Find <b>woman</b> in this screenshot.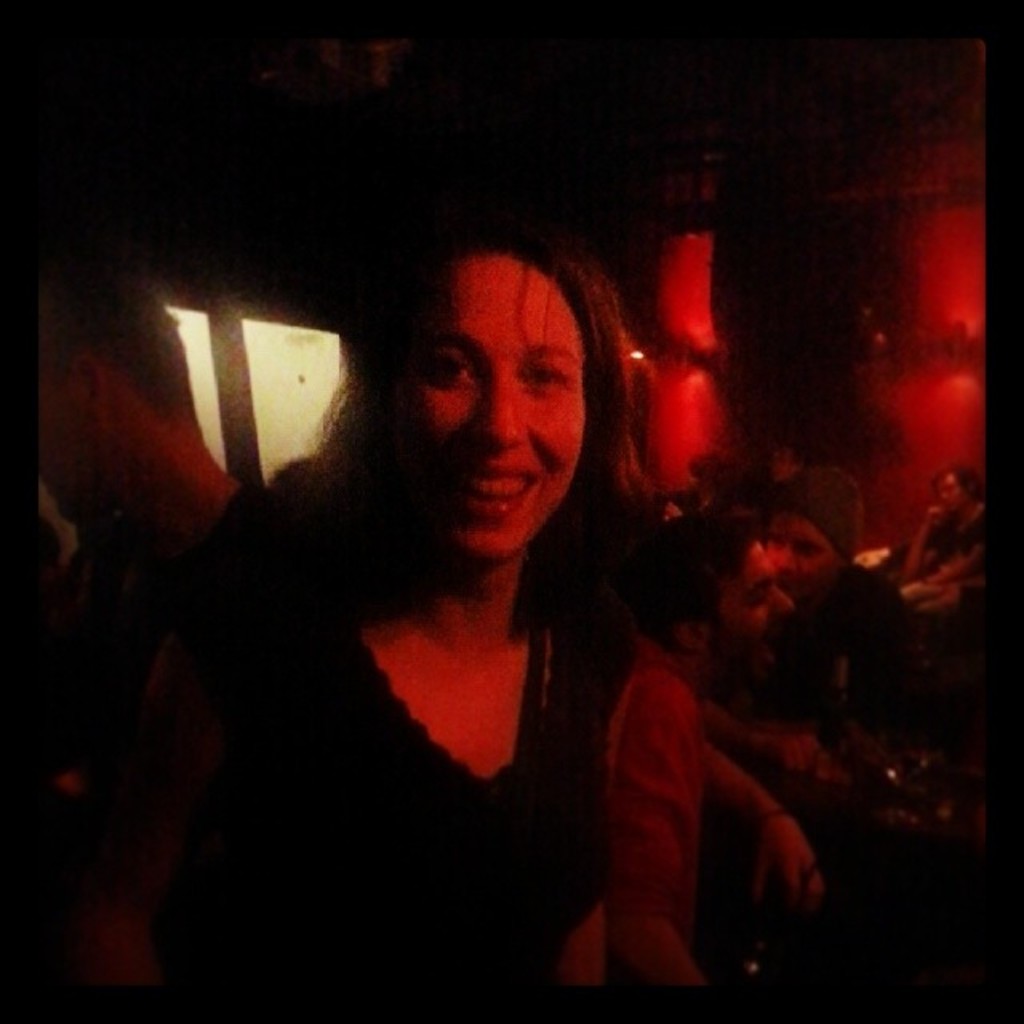
The bounding box for <b>woman</b> is (left=182, top=187, right=720, bottom=1011).
